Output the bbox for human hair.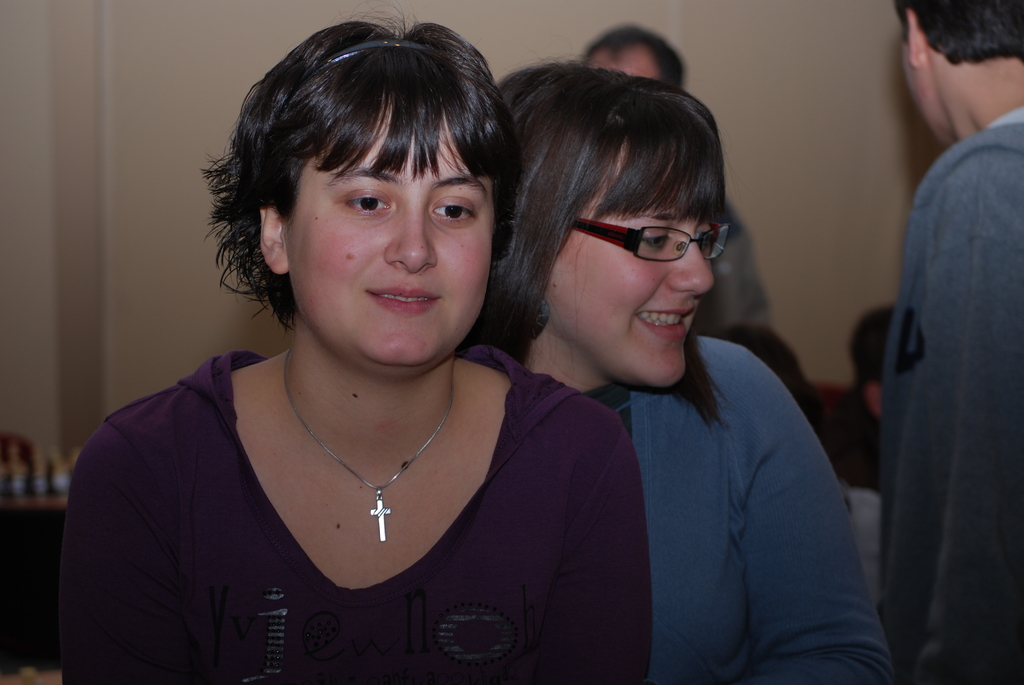
l=469, t=58, r=726, b=367.
